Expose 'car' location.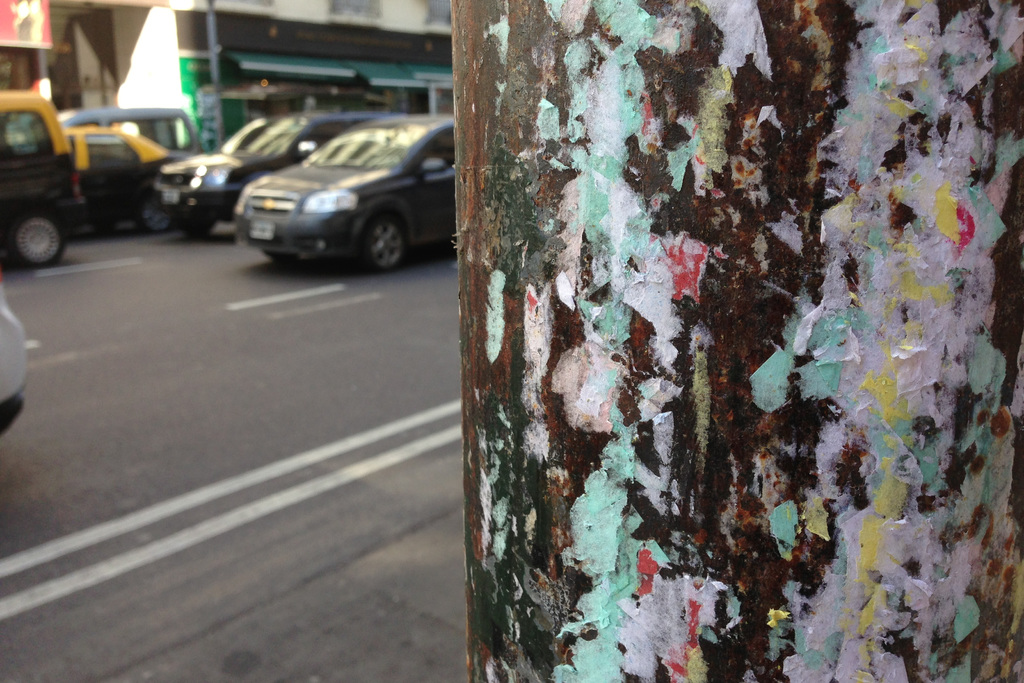
Exposed at <box>56,101,203,163</box>.
